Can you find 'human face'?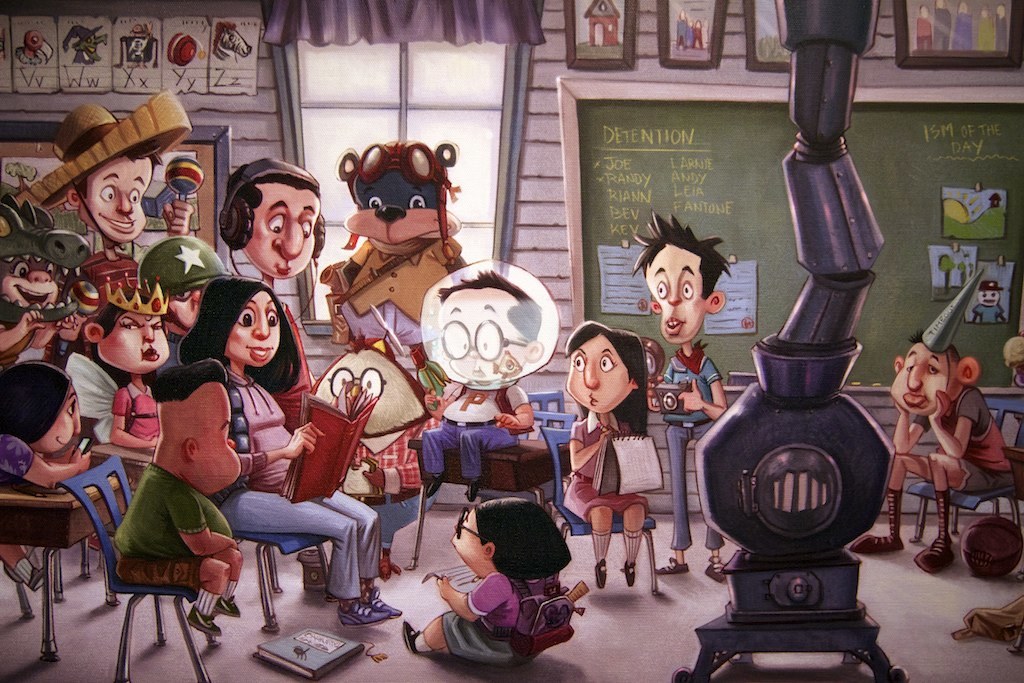
Yes, bounding box: x1=168 y1=285 x2=200 y2=328.
